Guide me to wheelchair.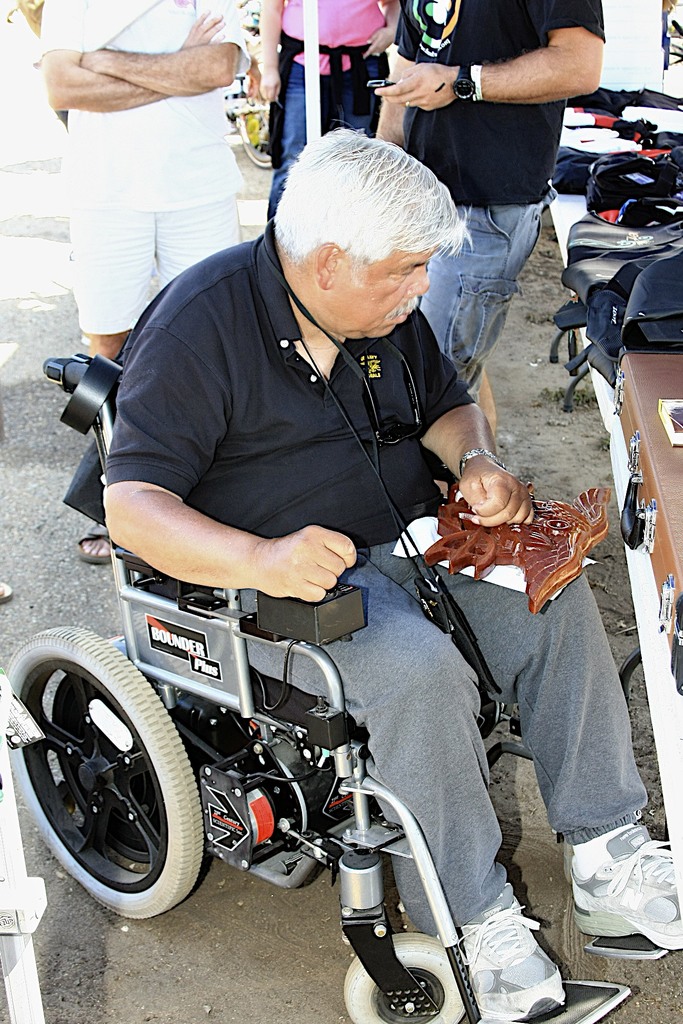
Guidance: [x1=4, y1=348, x2=675, y2=1023].
